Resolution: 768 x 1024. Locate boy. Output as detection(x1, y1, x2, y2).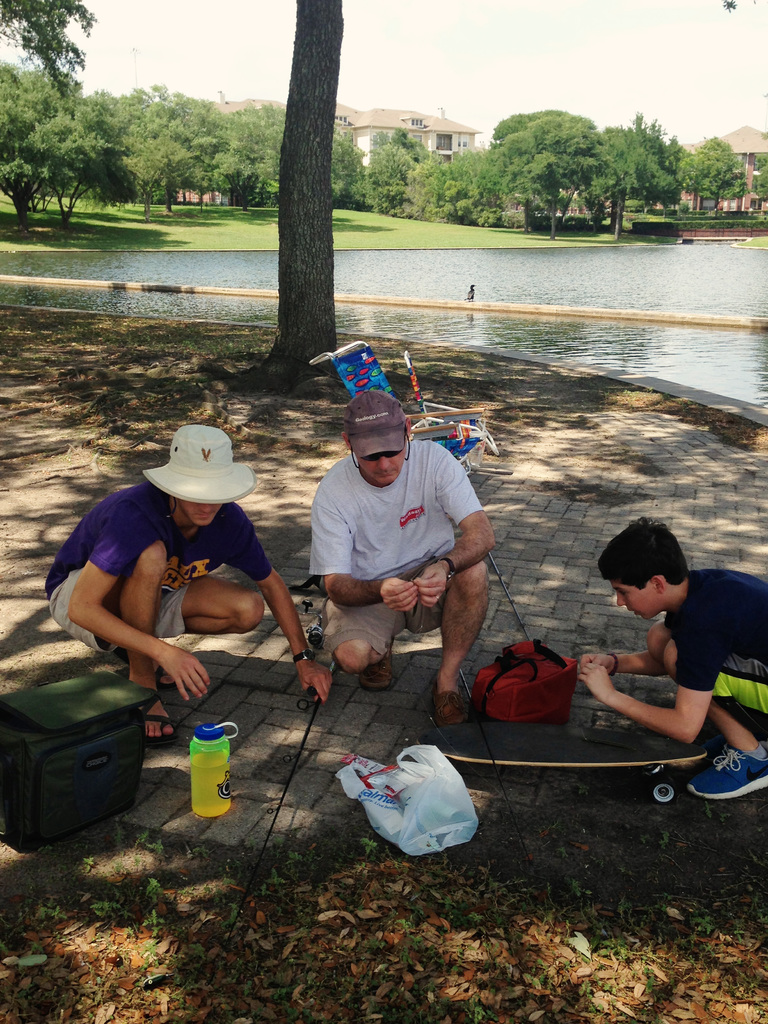
detection(579, 511, 767, 802).
